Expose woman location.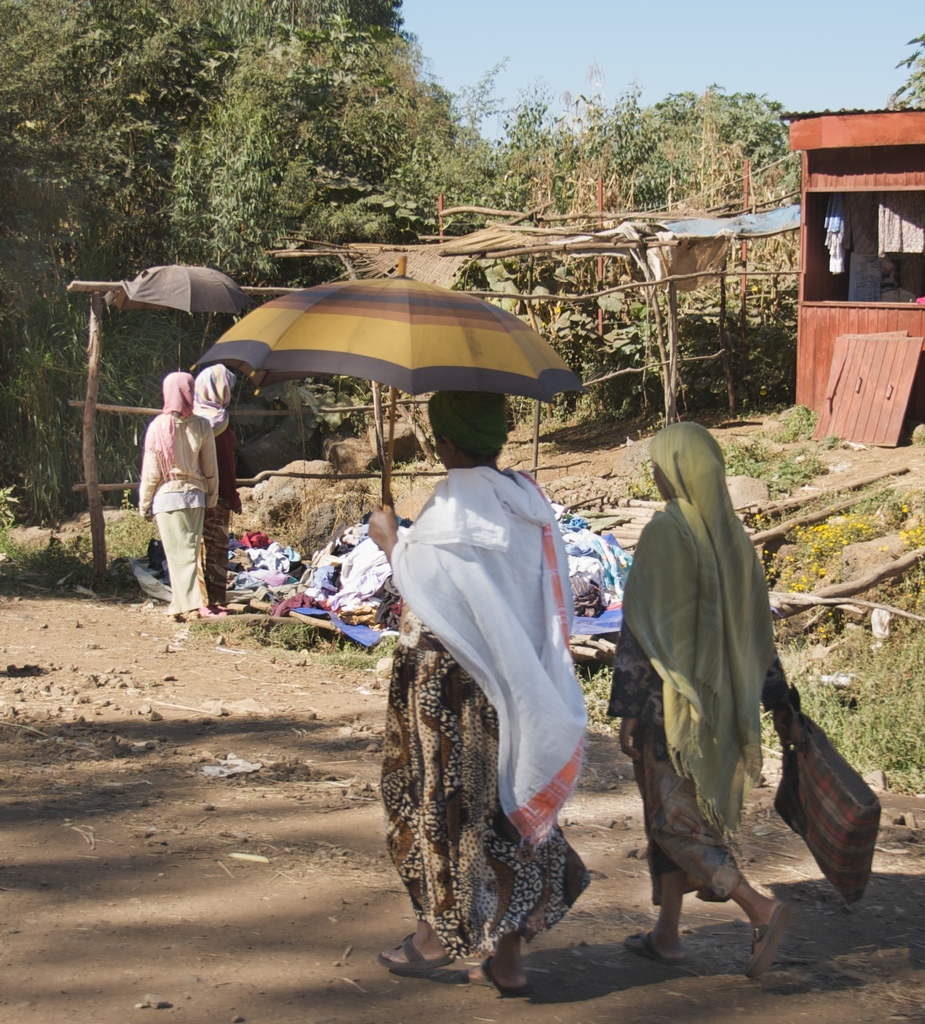
Exposed at {"left": 195, "top": 359, "right": 240, "bottom": 609}.
